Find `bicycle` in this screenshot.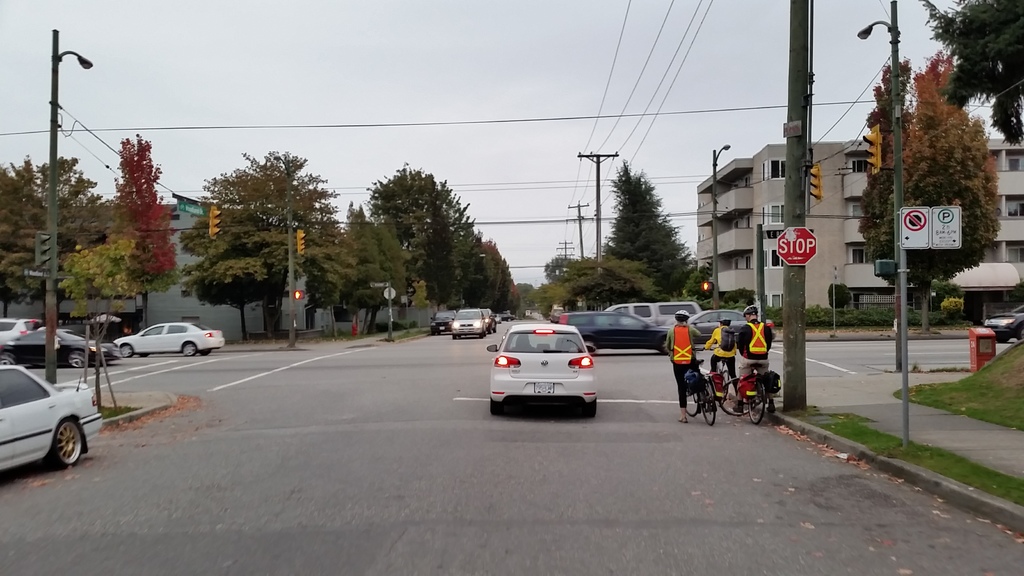
The bounding box for `bicycle` is [700, 347, 730, 404].
